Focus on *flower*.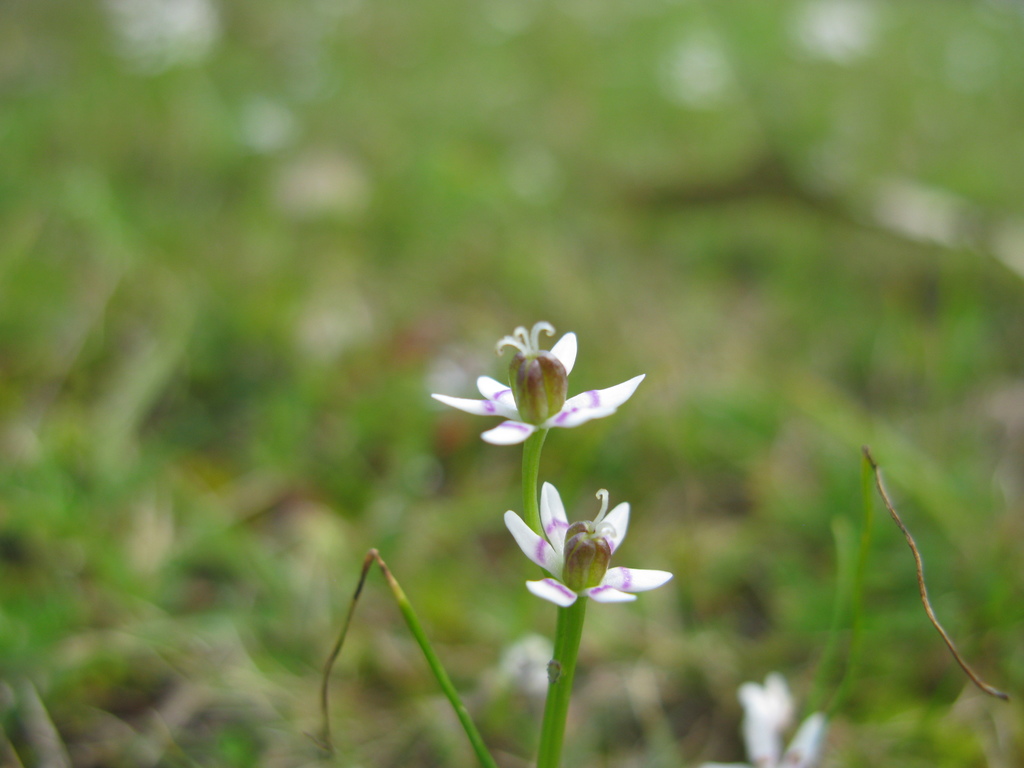
Focused at rect(500, 632, 555, 703).
